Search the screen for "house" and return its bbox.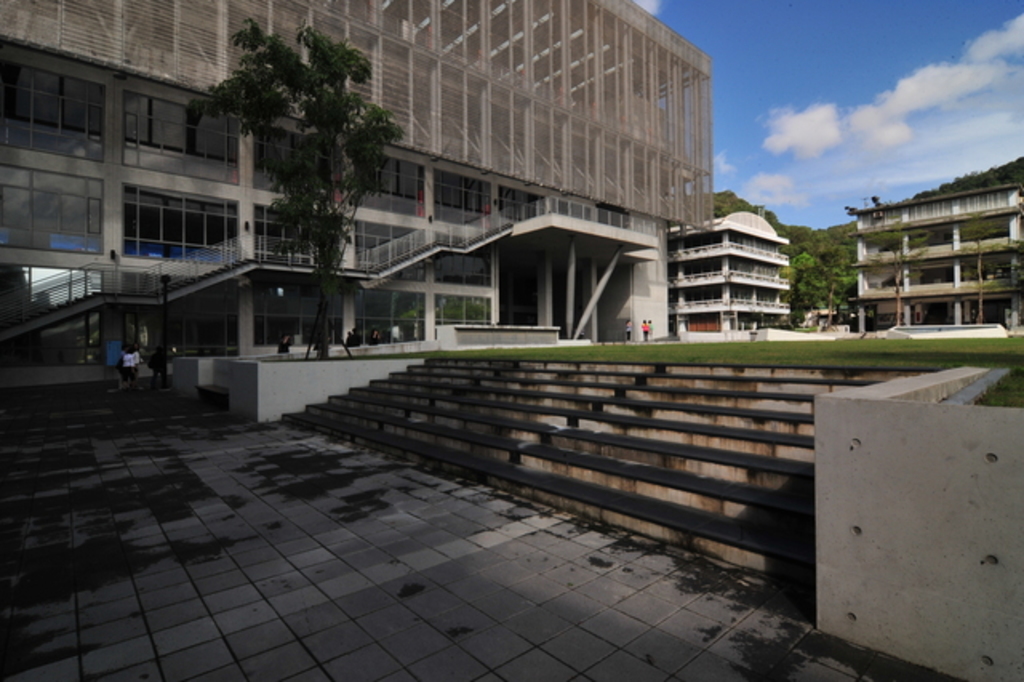
Found: locate(858, 150, 1022, 325).
